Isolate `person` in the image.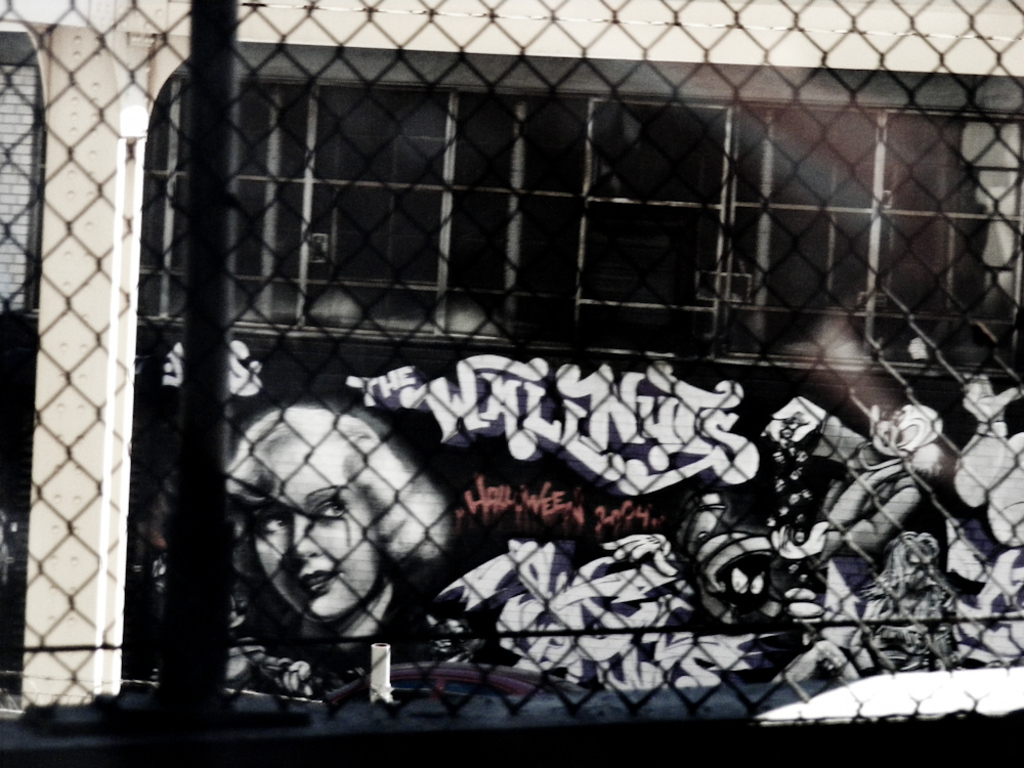
Isolated region: crop(197, 359, 517, 692).
